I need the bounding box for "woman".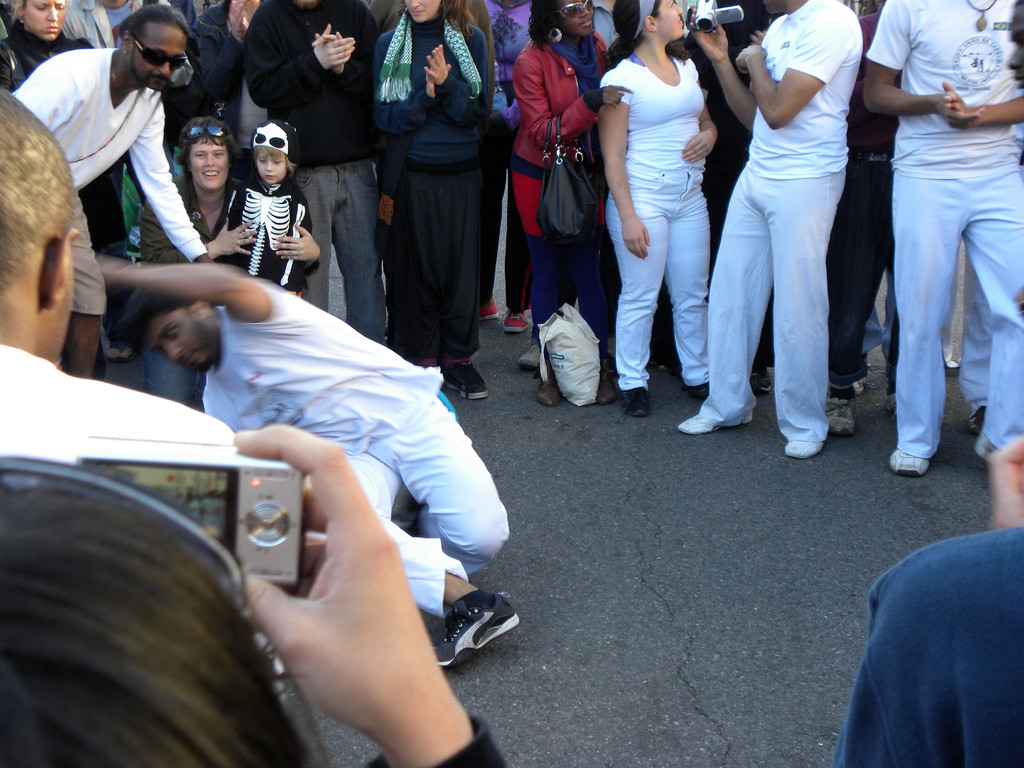
Here it is: box=[521, 0, 611, 371].
